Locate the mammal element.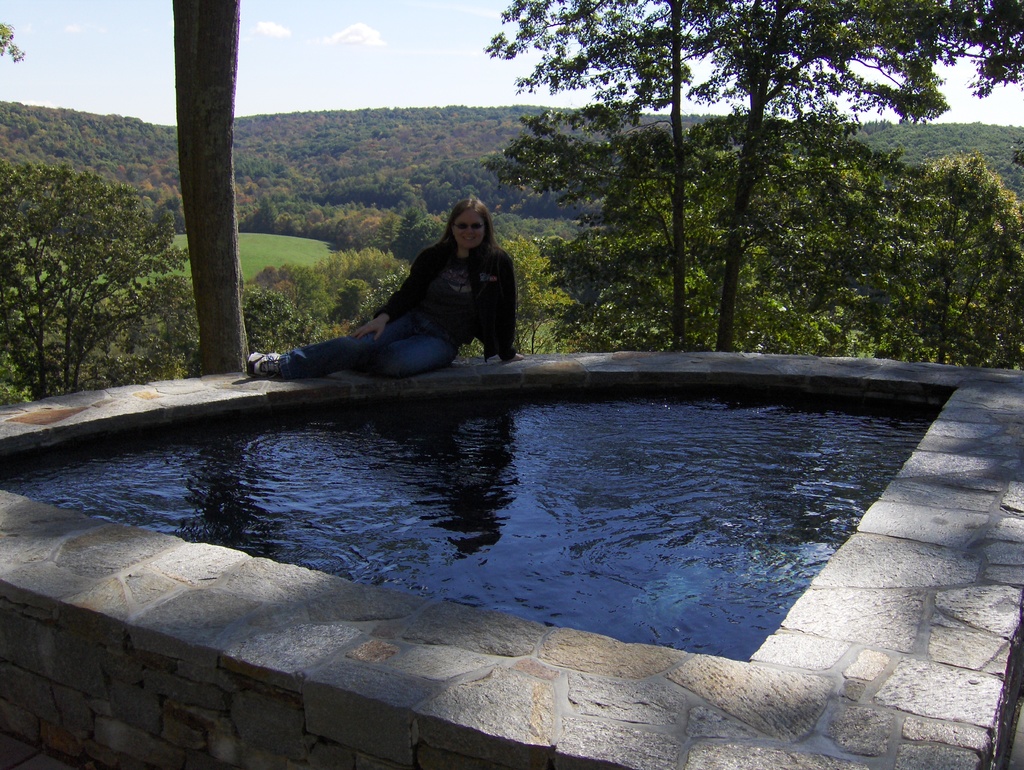
Element bbox: l=243, t=193, r=523, b=393.
